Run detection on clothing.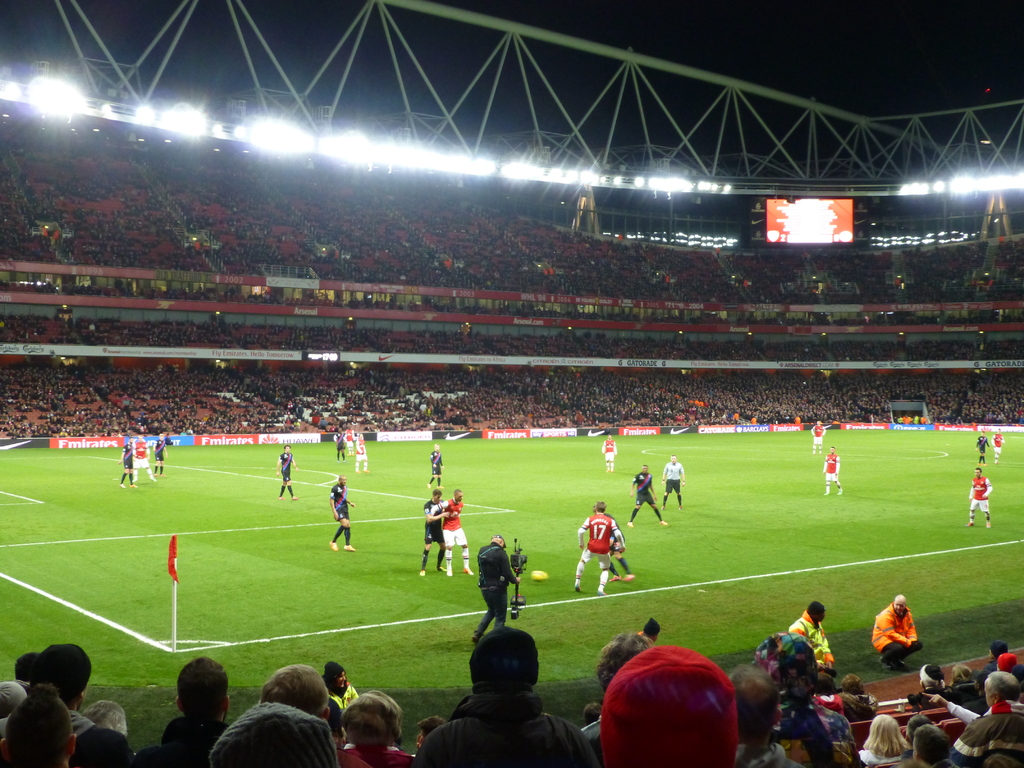
Result: region(946, 700, 1023, 767).
